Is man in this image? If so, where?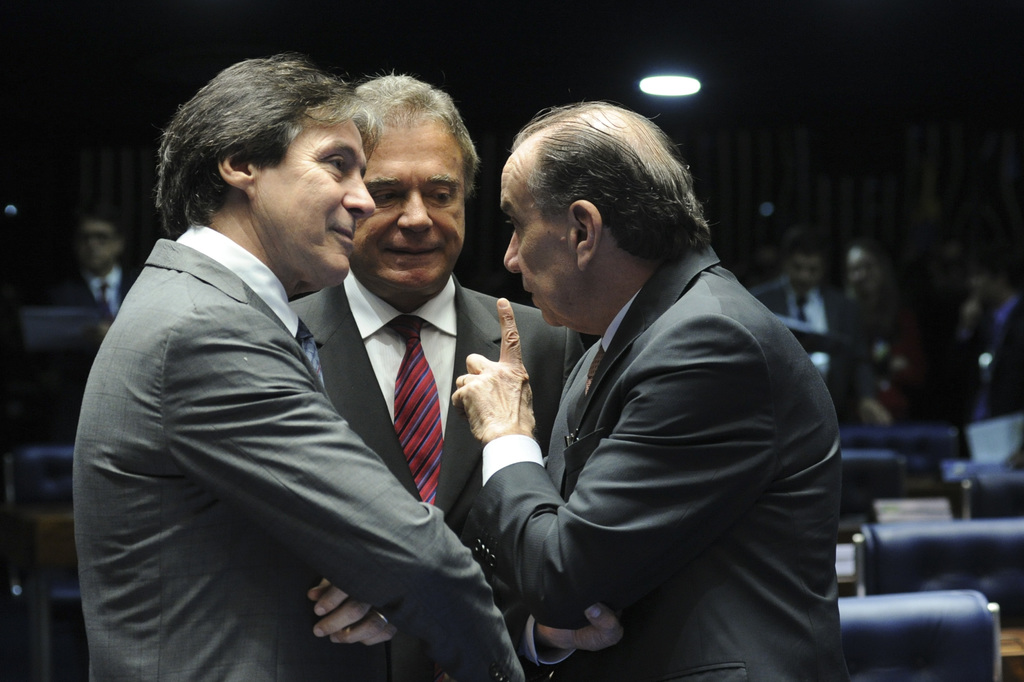
Yes, at Rect(451, 99, 851, 681).
